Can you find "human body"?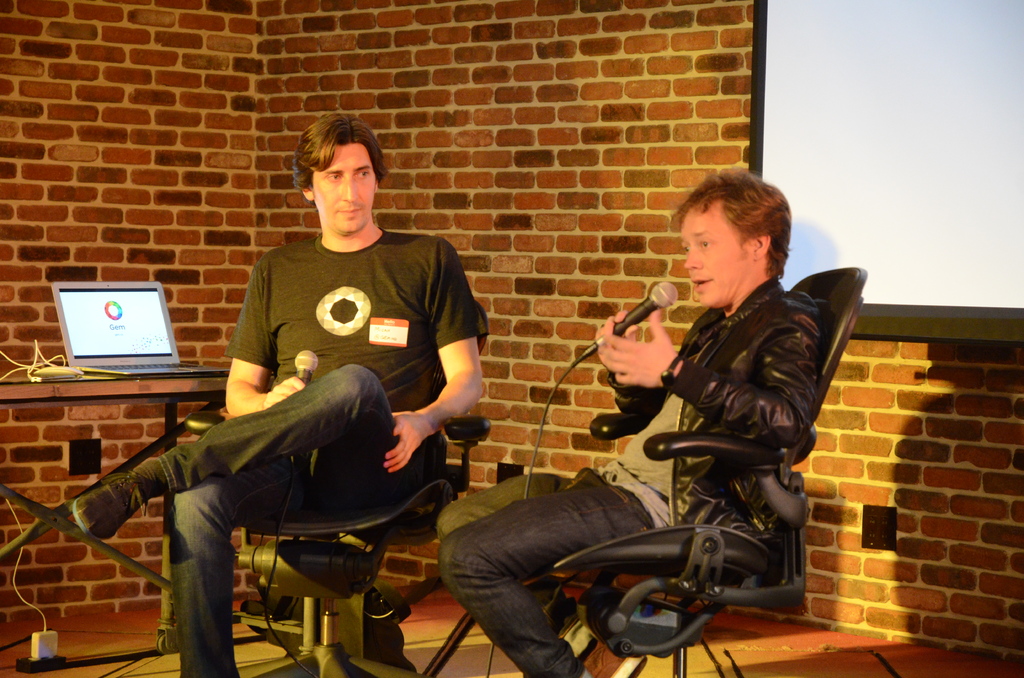
Yes, bounding box: (429,159,820,676).
